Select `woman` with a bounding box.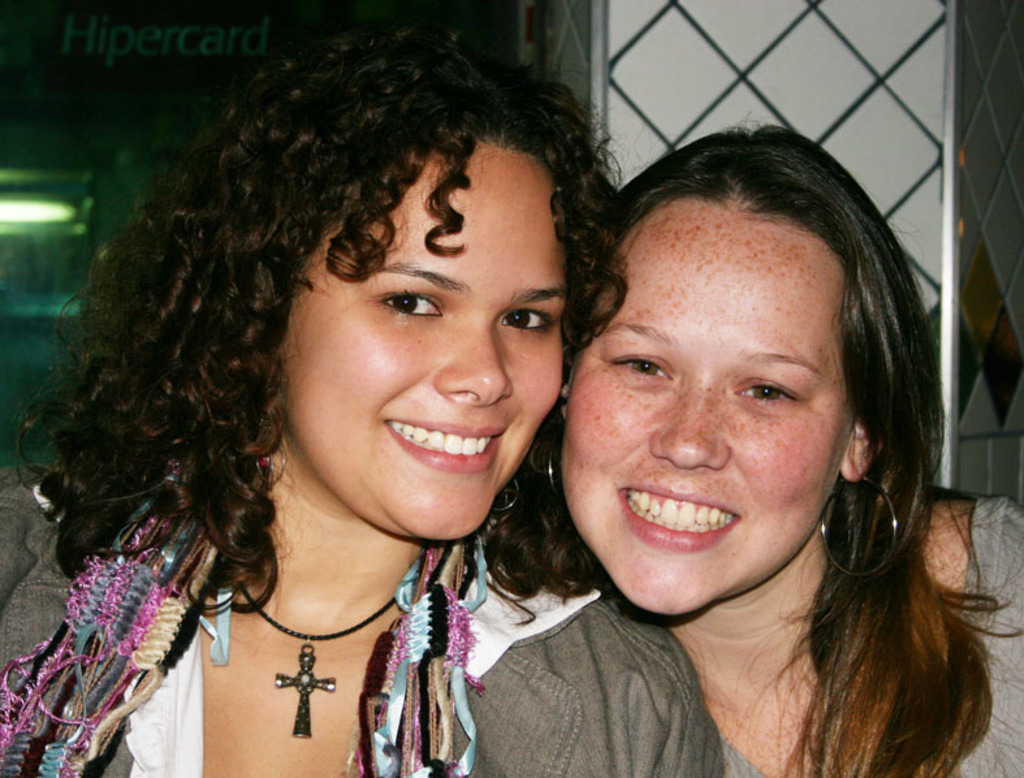
{"left": 0, "top": 23, "right": 730, "bottom": 777}.
